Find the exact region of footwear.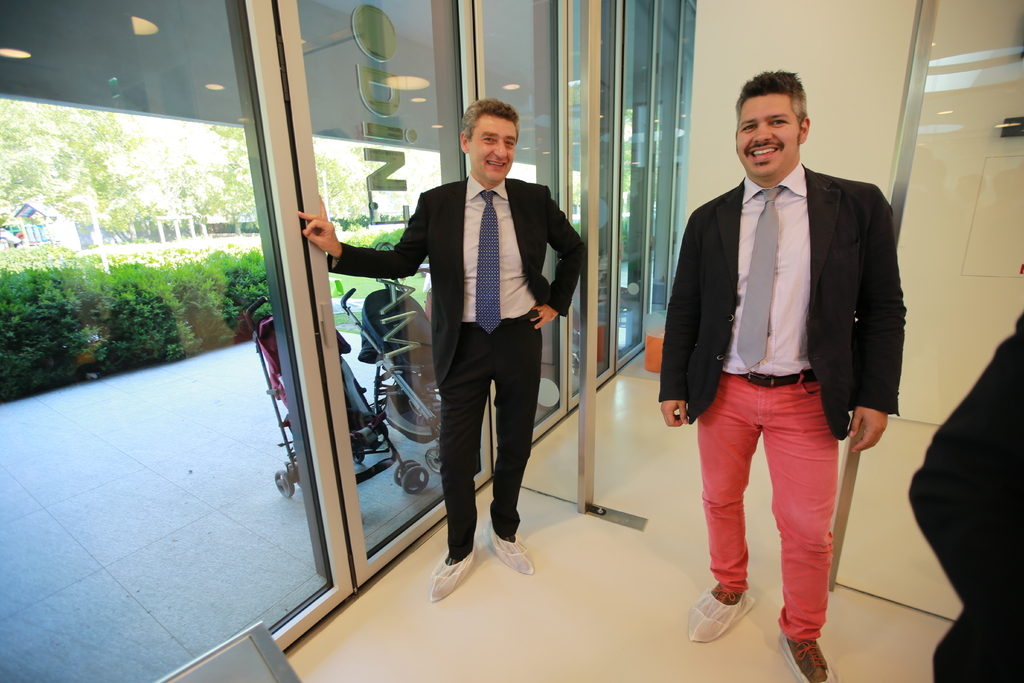
Exact region: box=[701, 577, 780, 654].
